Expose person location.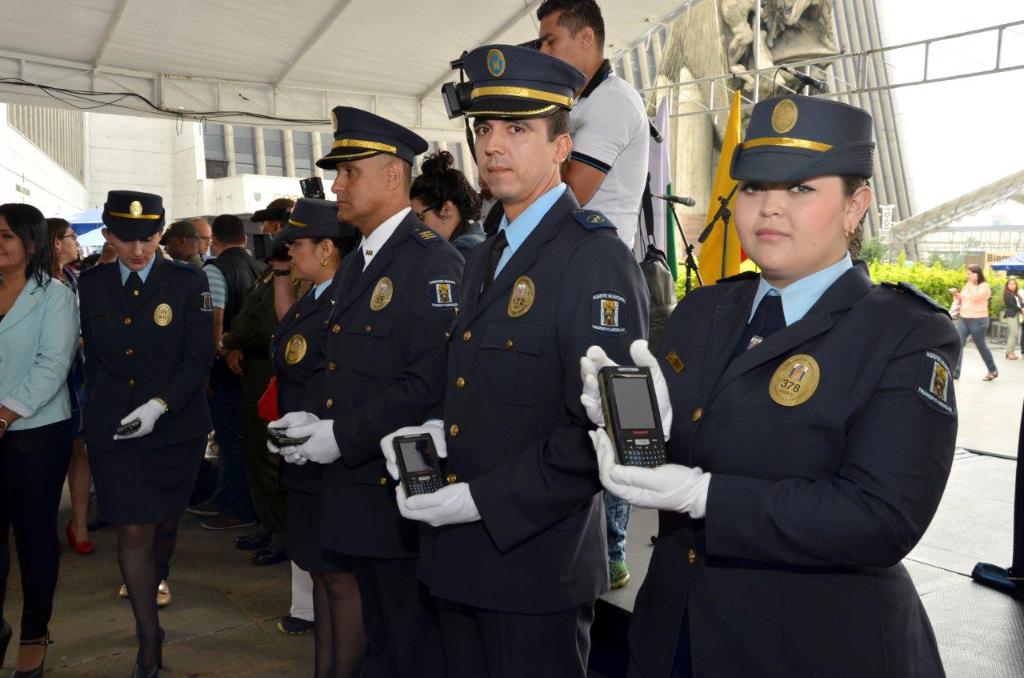
Exposed at bbox=(66, 198, 211, 667).
